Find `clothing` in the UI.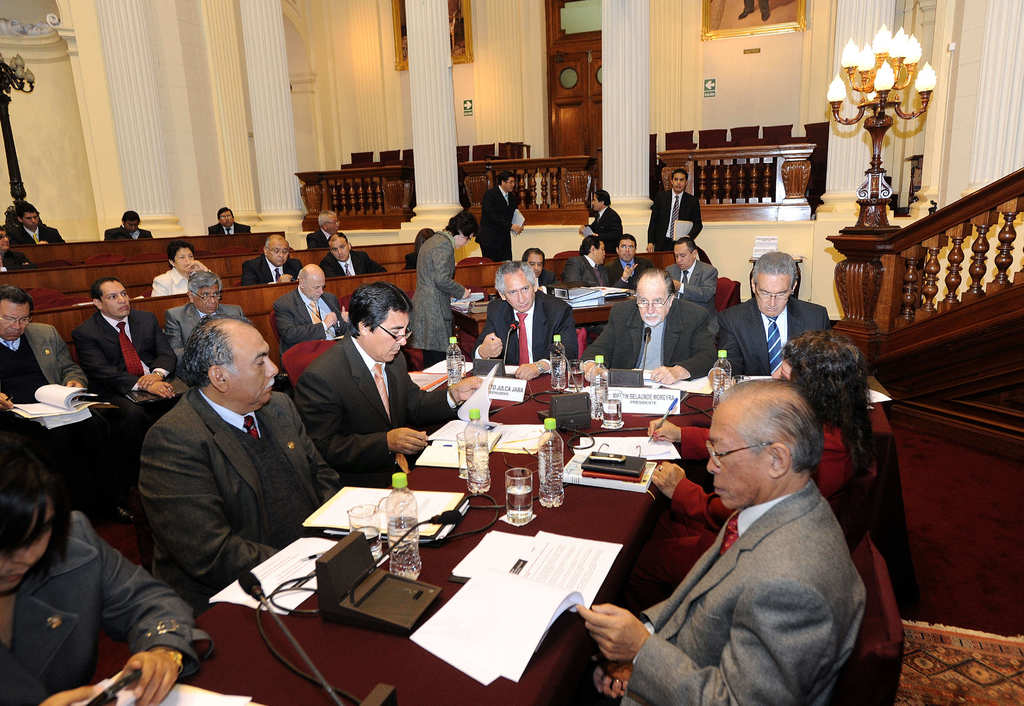
UI element at region(147, 385, 351, 606).
